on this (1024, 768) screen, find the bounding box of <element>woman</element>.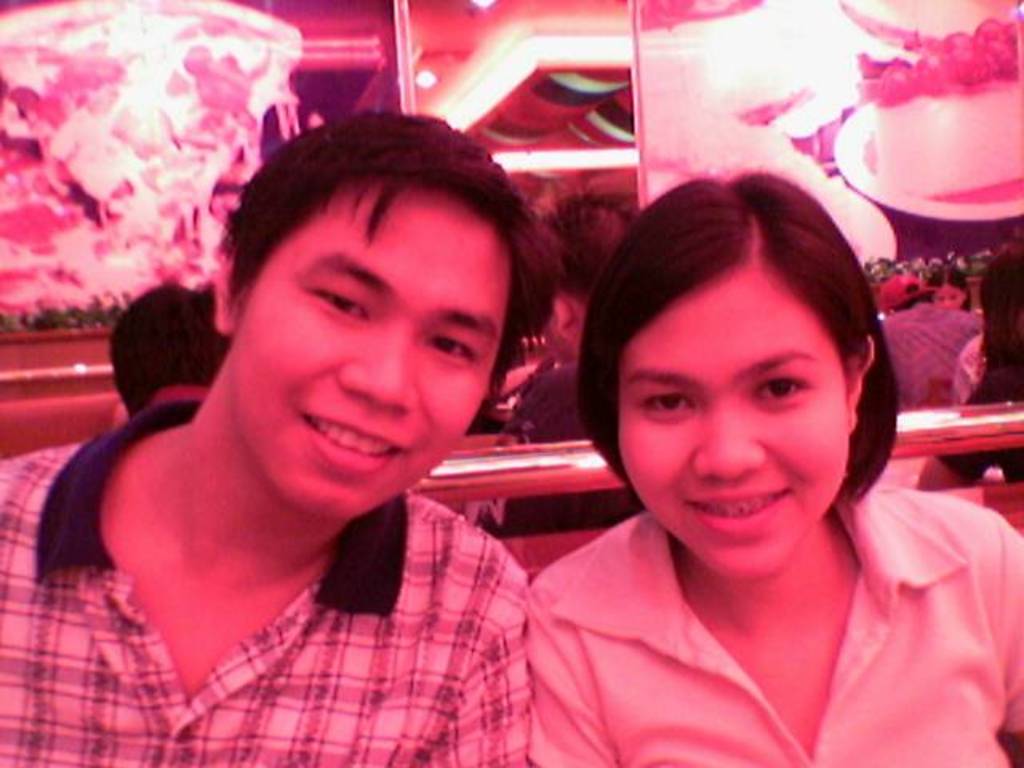
Bounding box: detection(917, 245, 1022, 486).
